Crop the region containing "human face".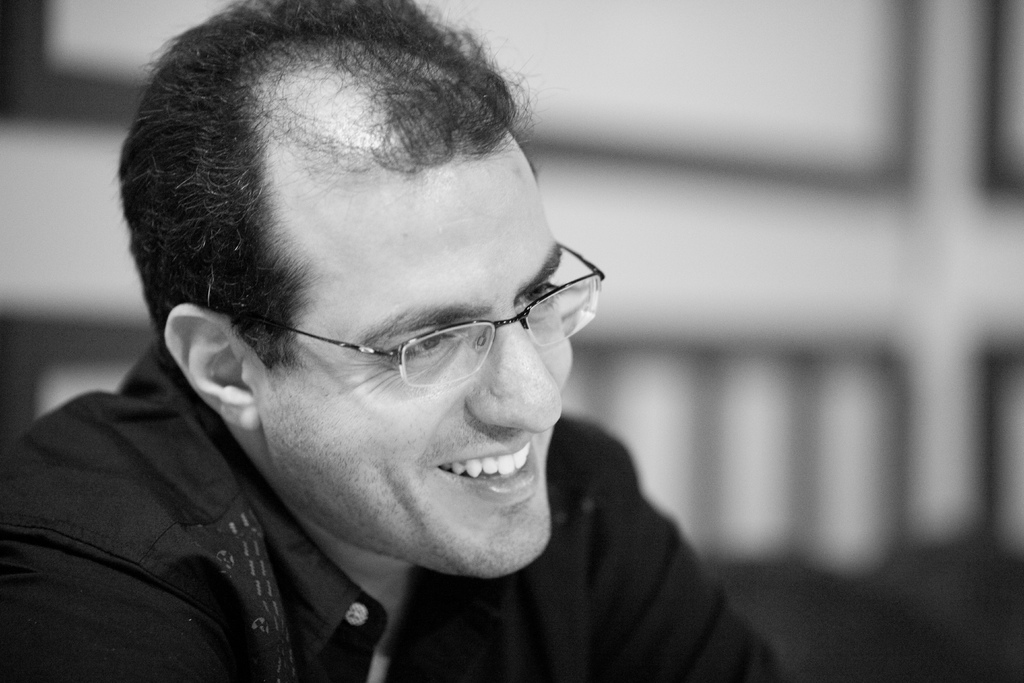
Crop region: (x1=264, y1=142, x2=572, y2=568).
